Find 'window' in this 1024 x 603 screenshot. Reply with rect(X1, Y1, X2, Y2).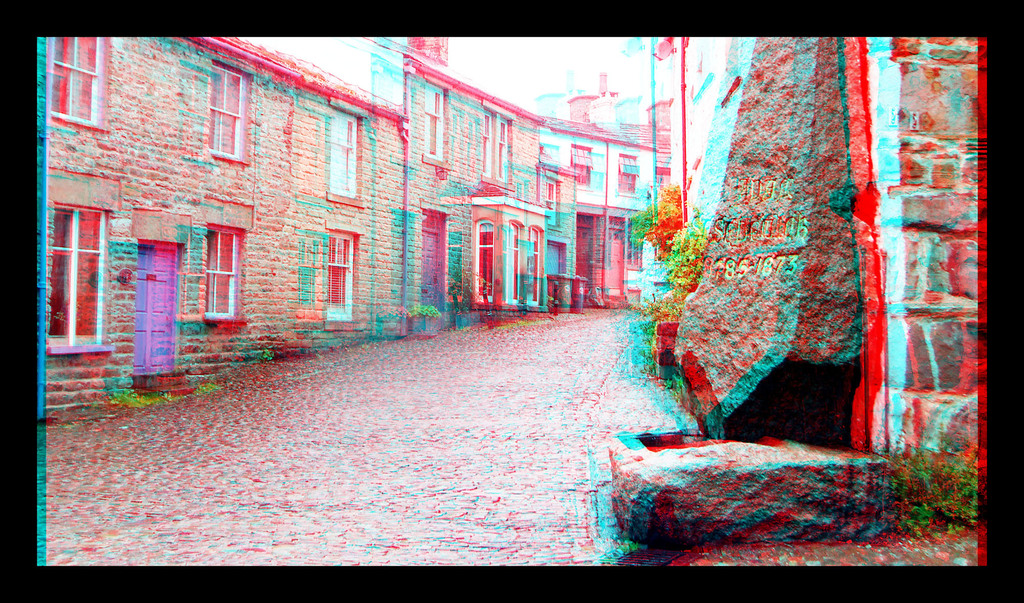
rect(545, 184, 557, 210).
